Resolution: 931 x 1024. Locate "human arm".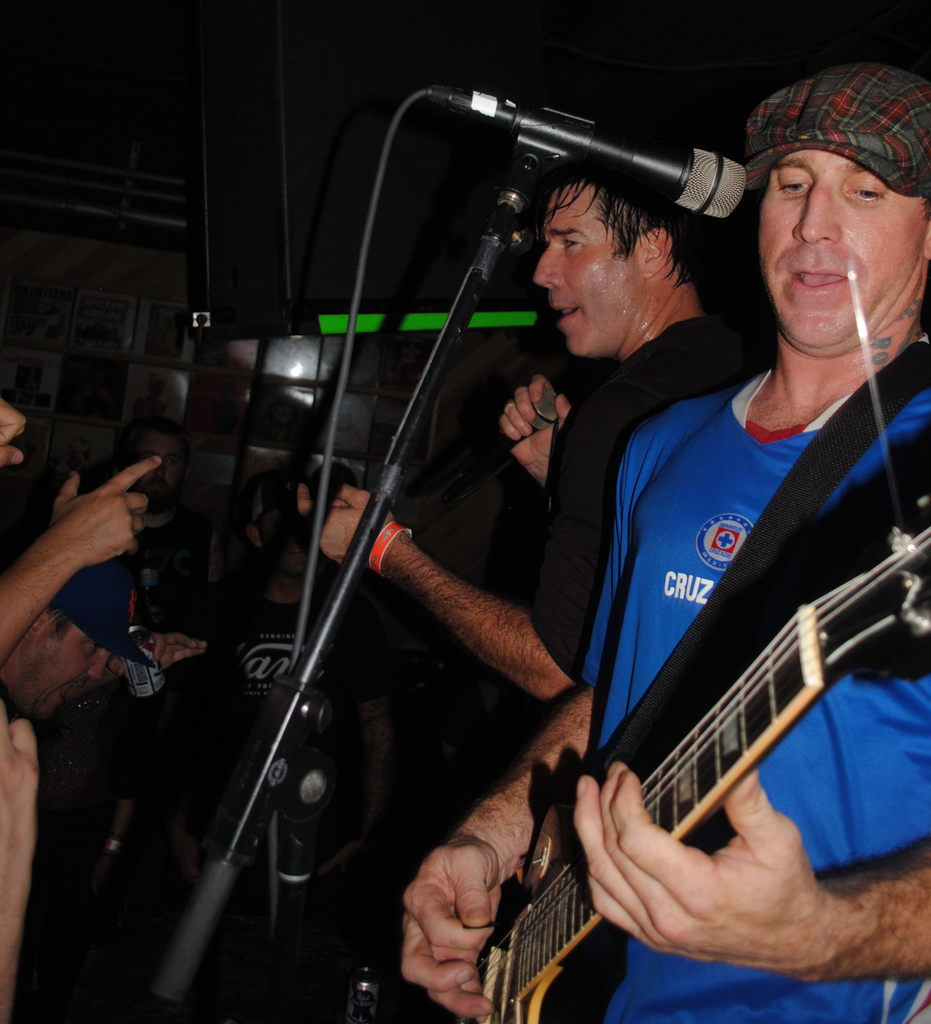
[x1=109, y1=607, x2=215, y2=680].
